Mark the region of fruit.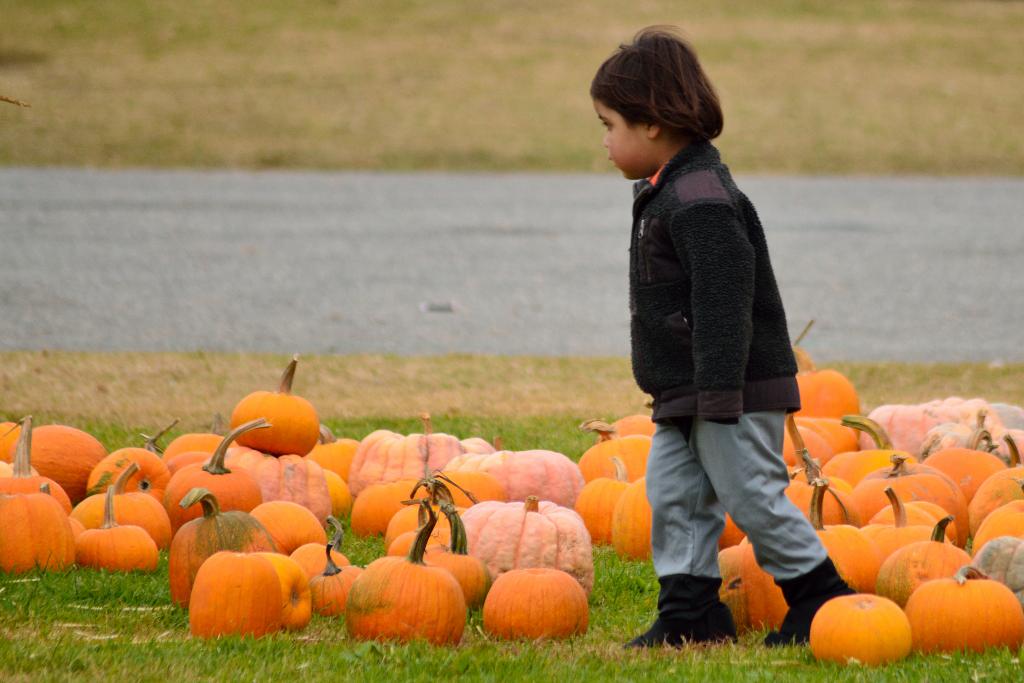
Region: left=168, top=482, right=278, bottom=613.
